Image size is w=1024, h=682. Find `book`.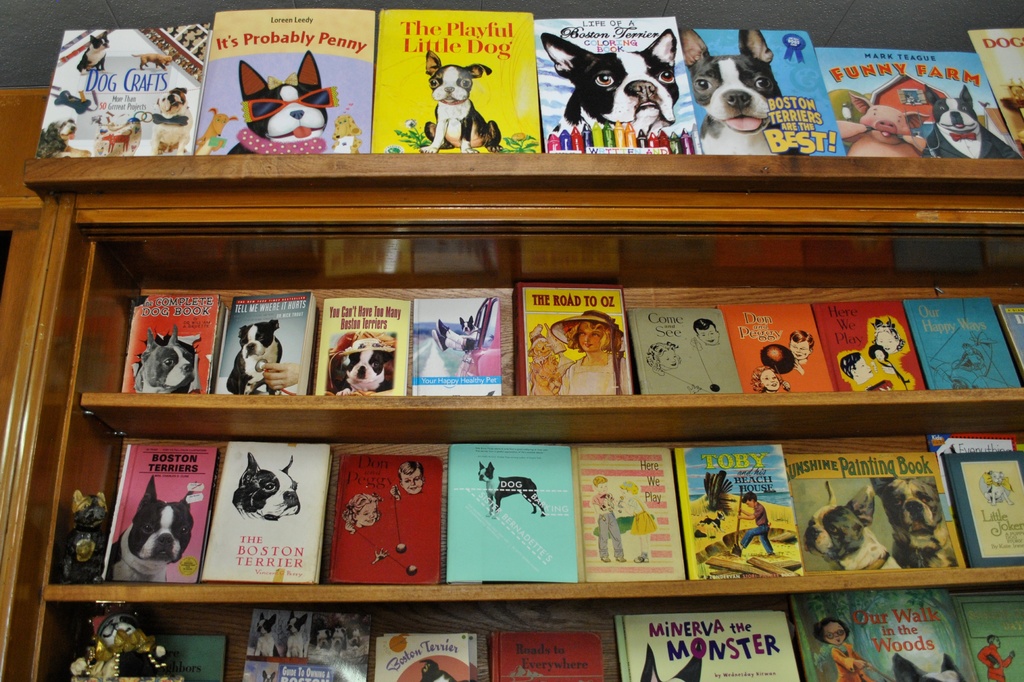
[792,450,965,571].
